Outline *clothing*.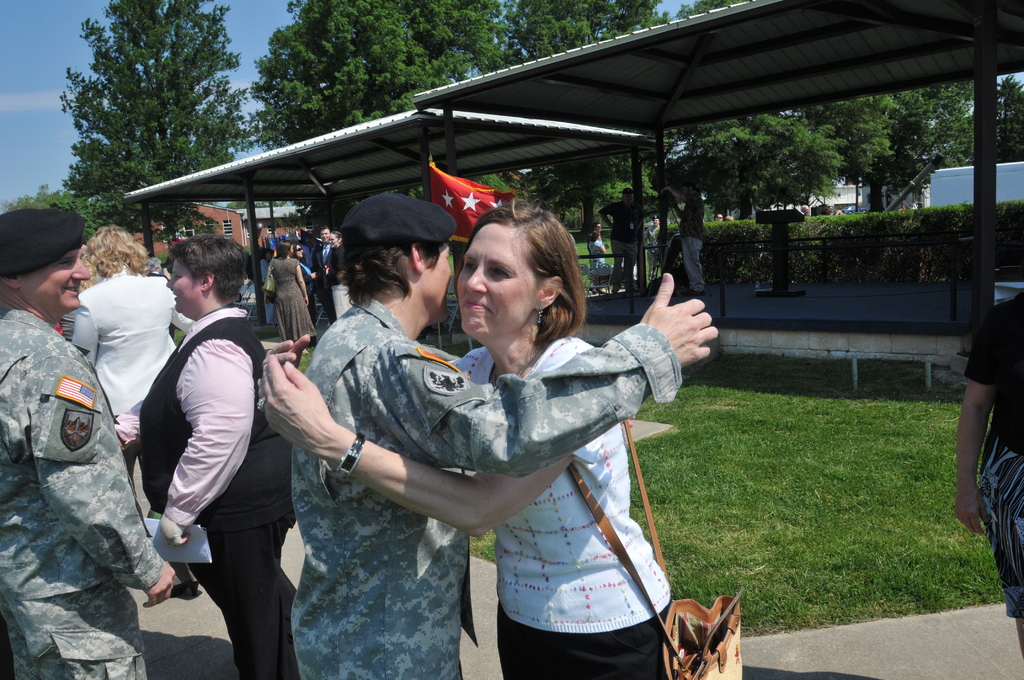
Outline: Rect(0, 296, 161, 679).
